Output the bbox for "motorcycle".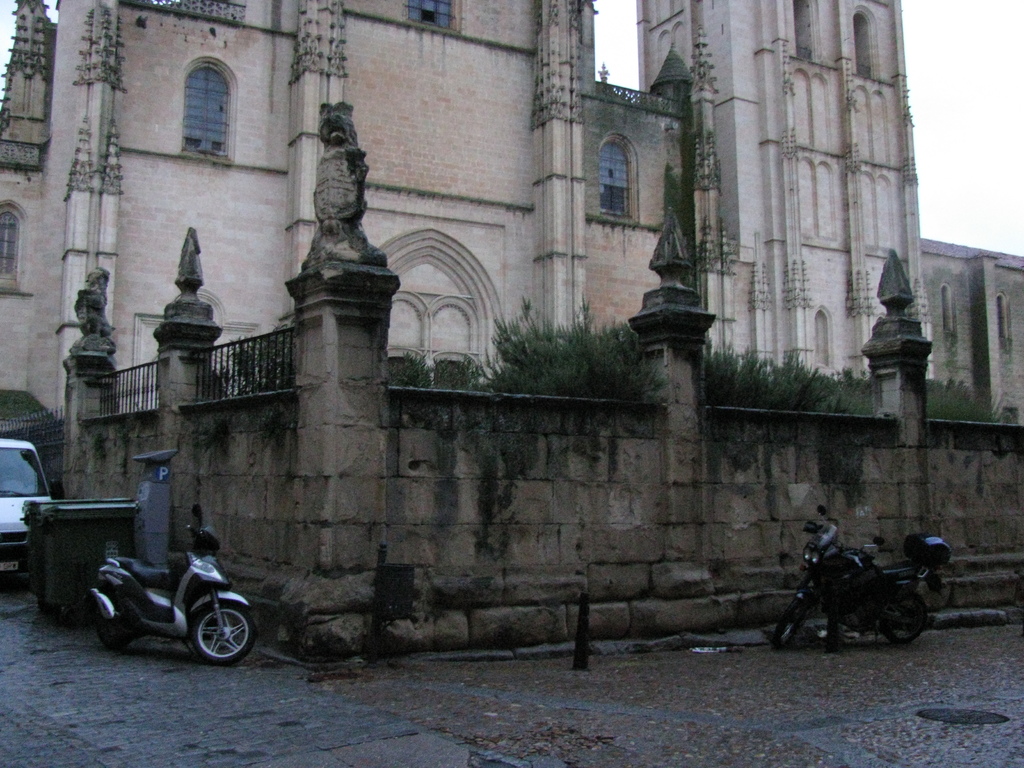
[79, 500, 257, 664].
